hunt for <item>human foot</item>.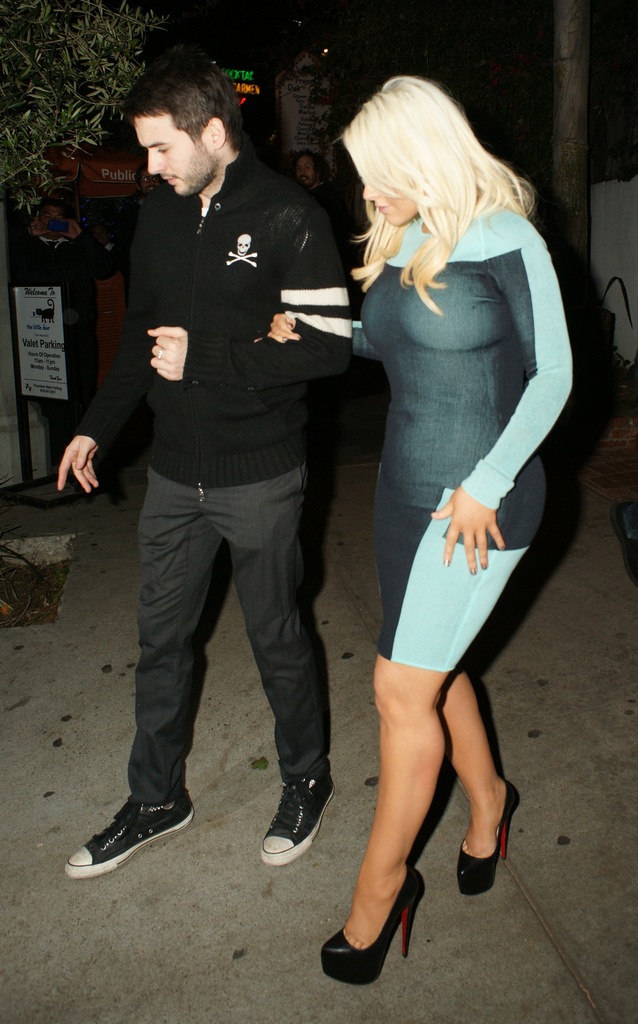
Hunted down at <region>66, 781, 194, 884</region>.
